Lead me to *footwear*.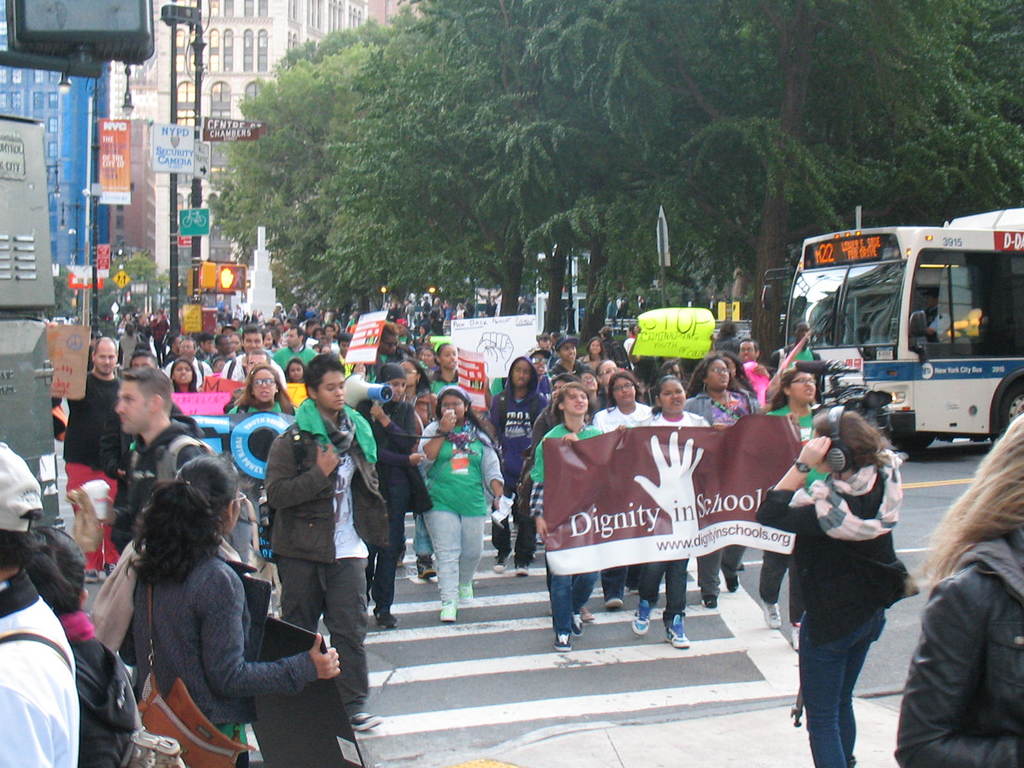
Lead to (516,561,529,573).
